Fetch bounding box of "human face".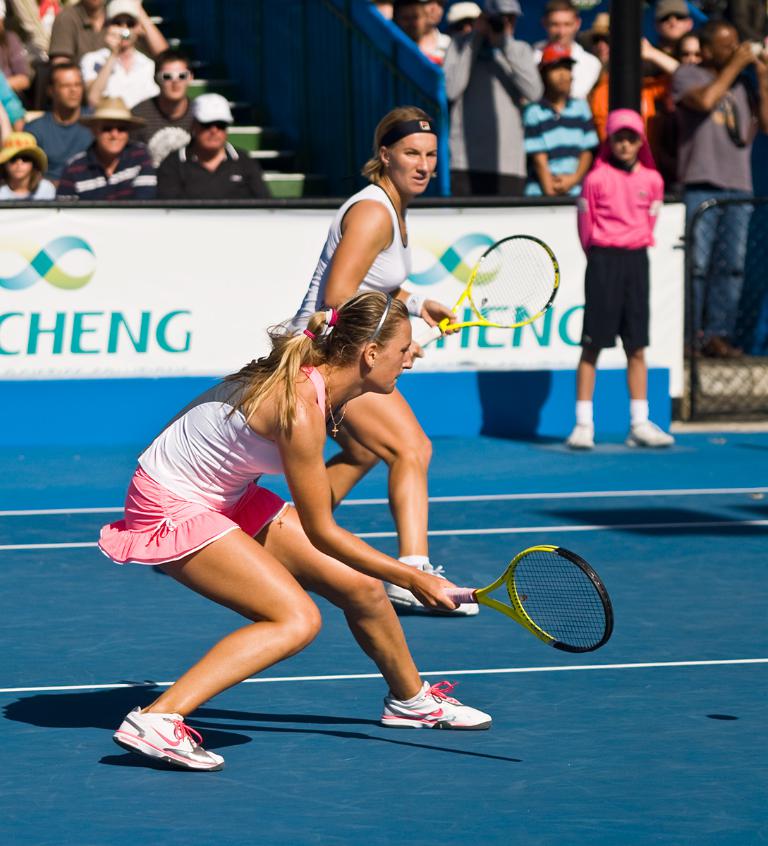
Bbox: {"x1": 659, "y1": 12, "x2": 697, "y2": 42}.
